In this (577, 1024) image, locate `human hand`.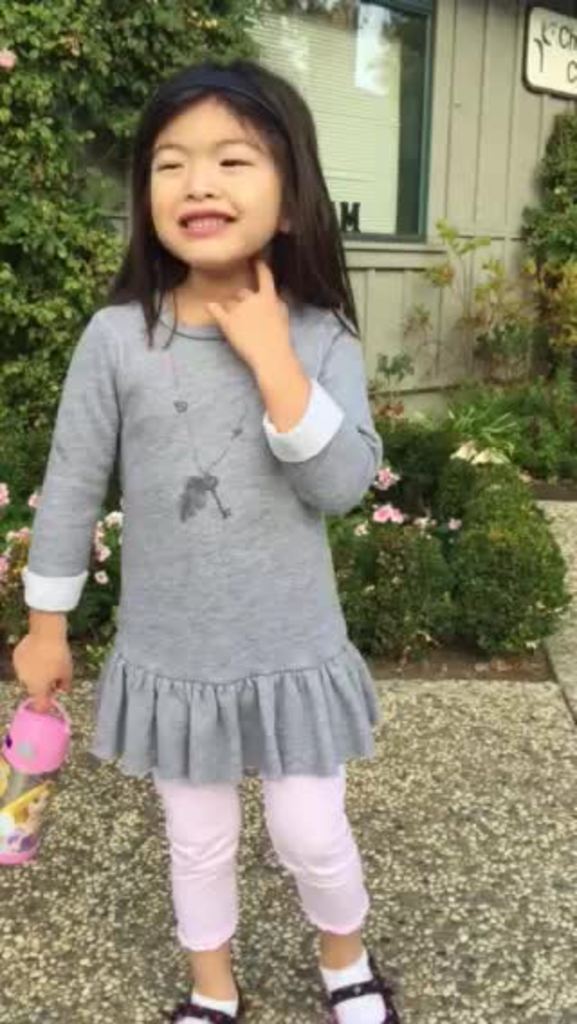
Bounding box: 7/604/65/701.
